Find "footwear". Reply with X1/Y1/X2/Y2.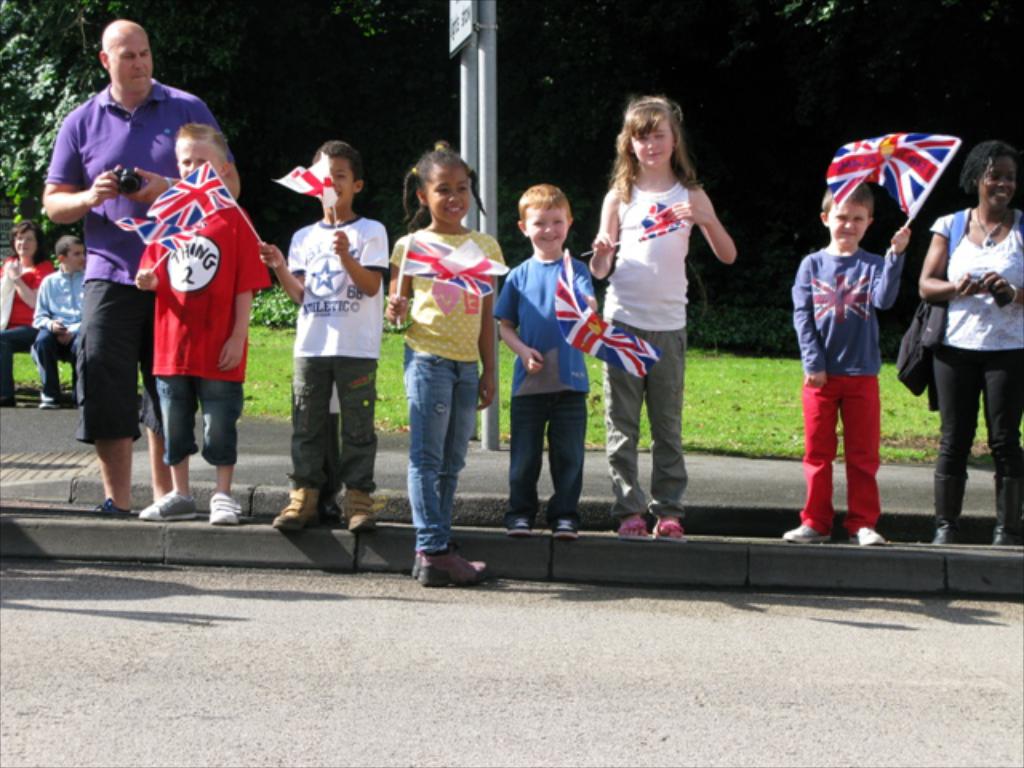
141/490/195/522.
